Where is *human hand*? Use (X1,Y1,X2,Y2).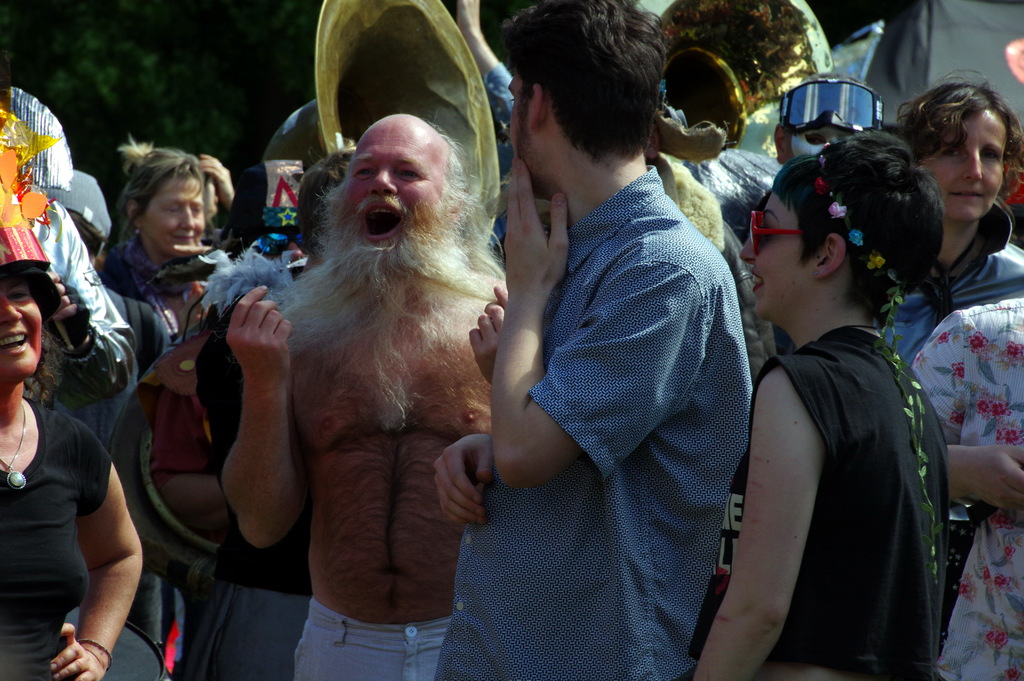
(515,171,577,299).
